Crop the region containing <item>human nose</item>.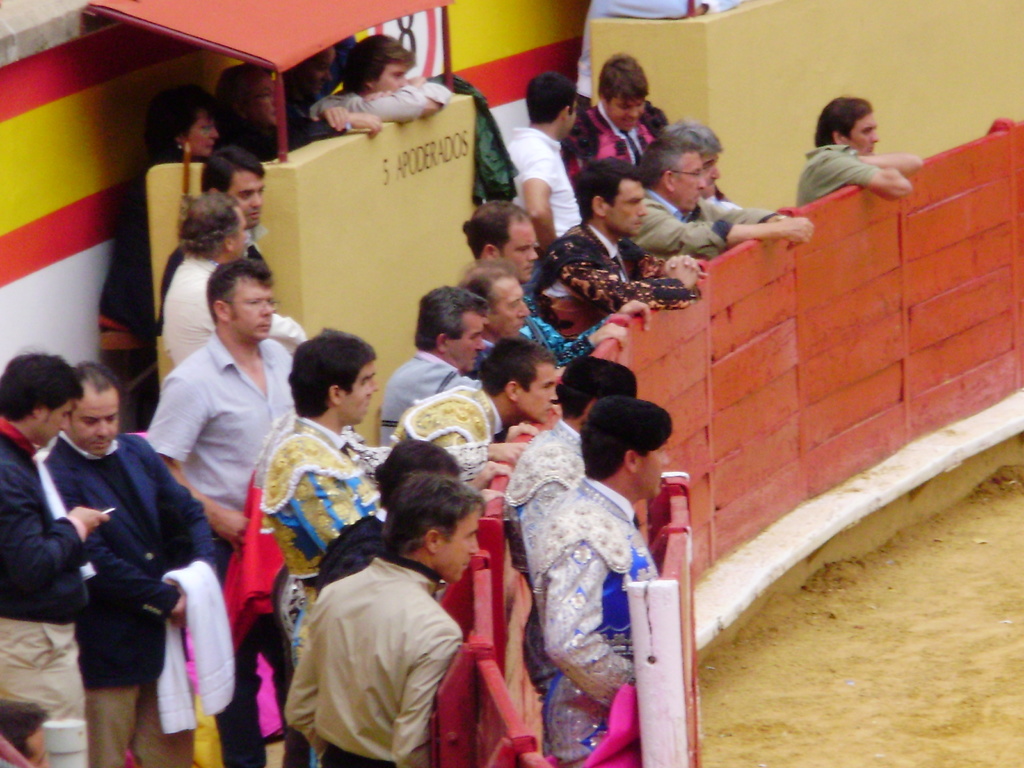
Crop region: [698, 175, 706, 193].
